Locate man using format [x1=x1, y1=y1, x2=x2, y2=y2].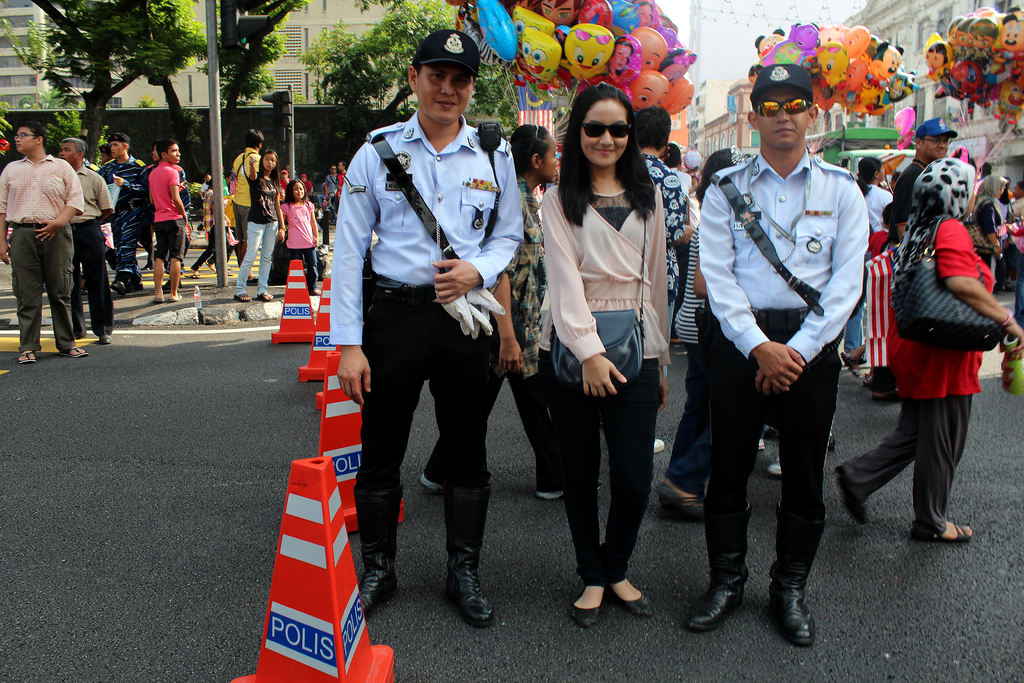
[x1=57, y1=140, x2=120, y2=345].
